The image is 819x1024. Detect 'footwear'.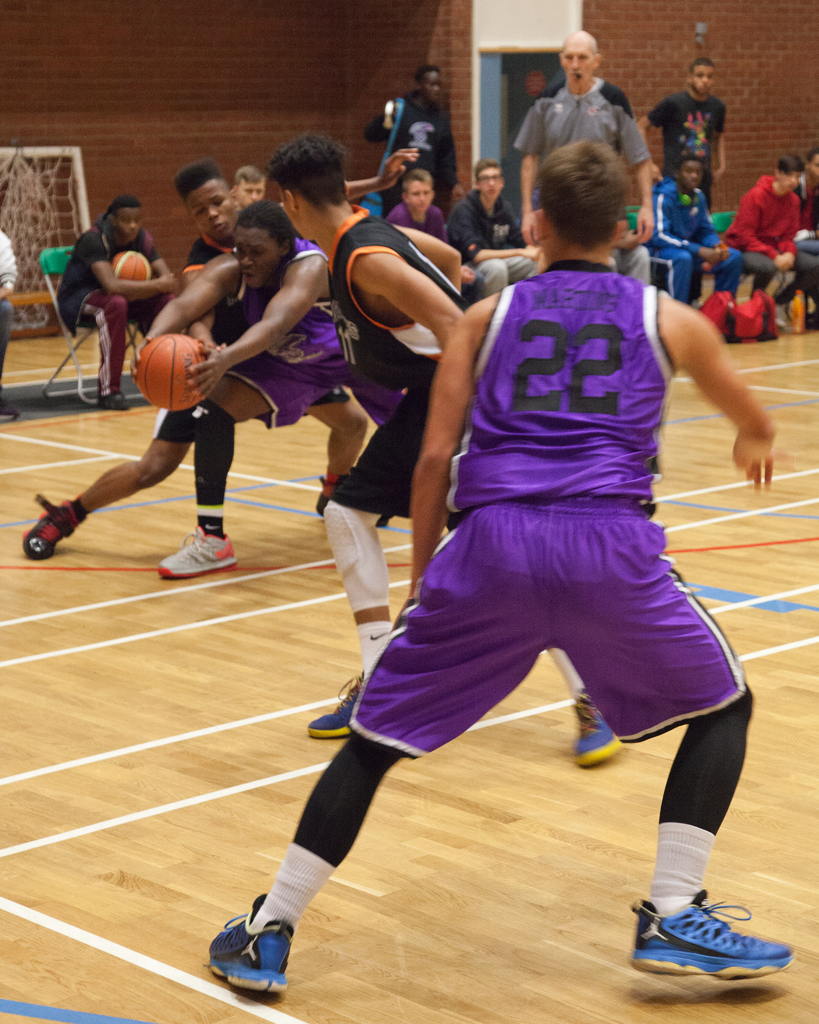
Detection: <bbox>1, 404, 17, 420</bbox>.
